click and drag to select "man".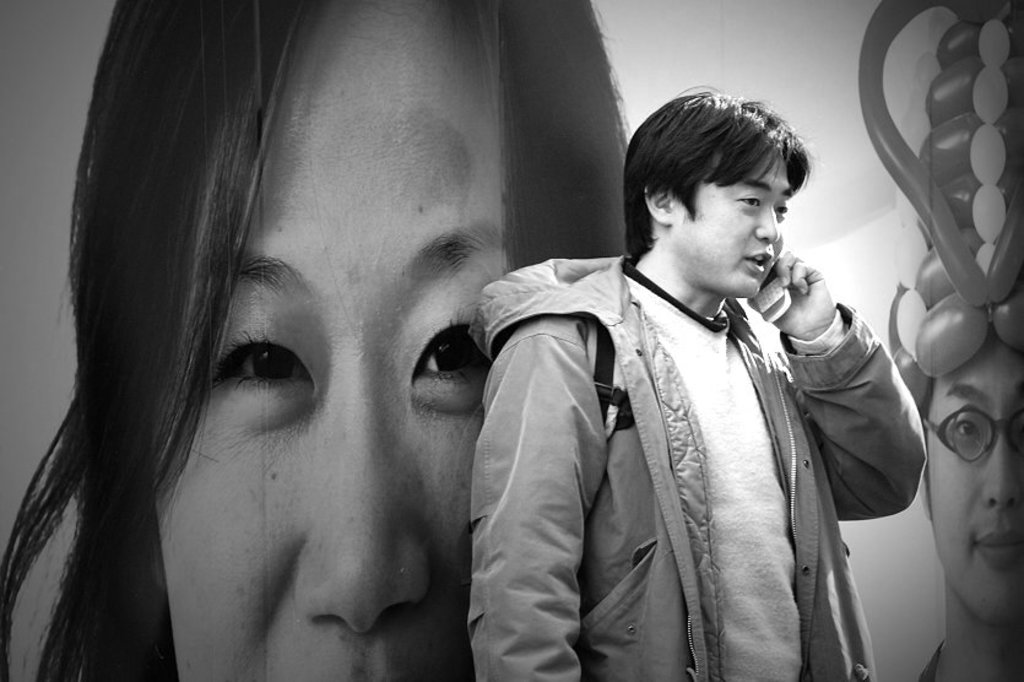
Selection: 419:92:939:664.
